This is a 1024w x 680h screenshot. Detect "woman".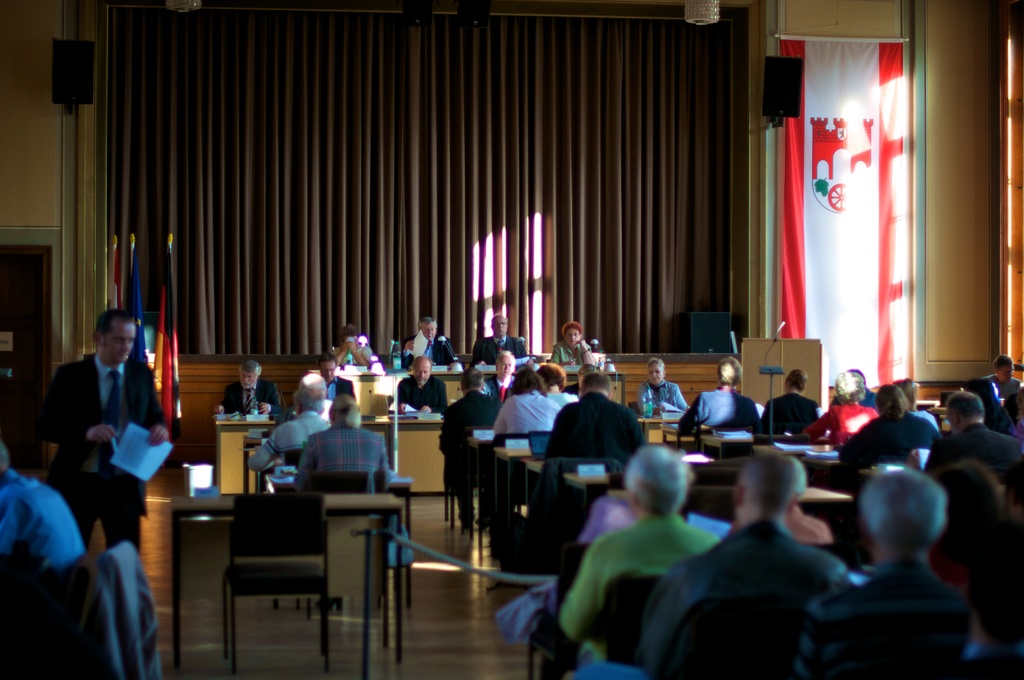
[left=804, top=373, right=886, bottom=448].
